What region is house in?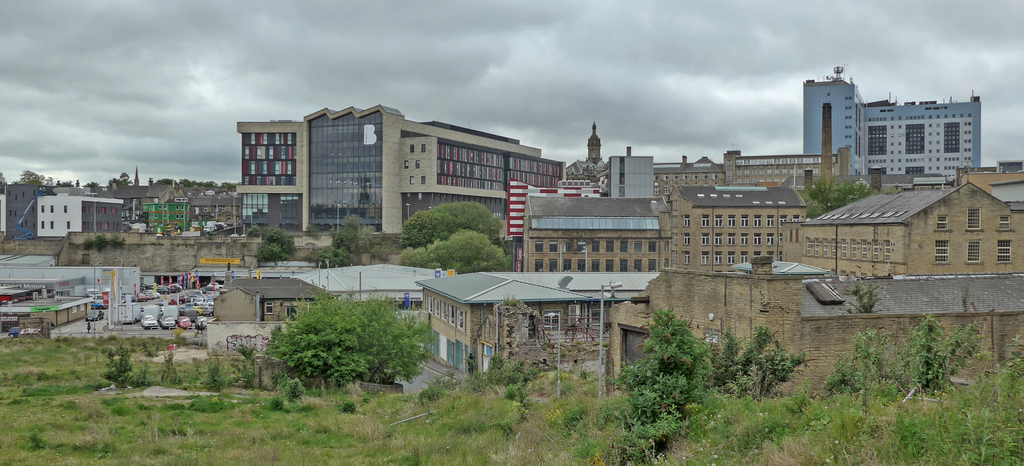
{"left": 0, "top": 178, "right": 44, "bottom": 238}.
